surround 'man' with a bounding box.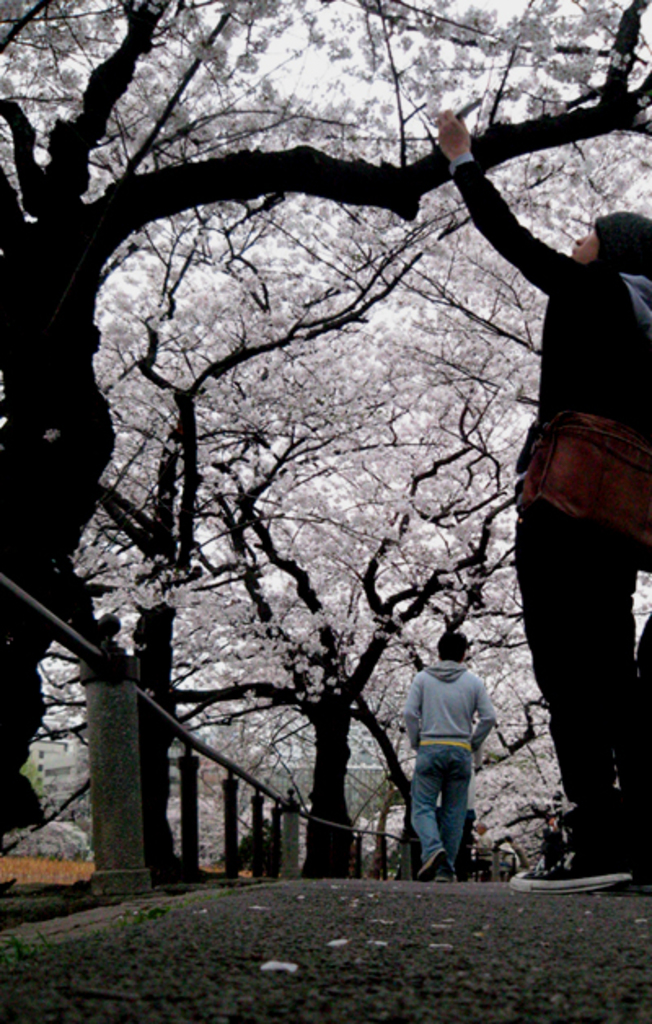
(429,101,650,894).
